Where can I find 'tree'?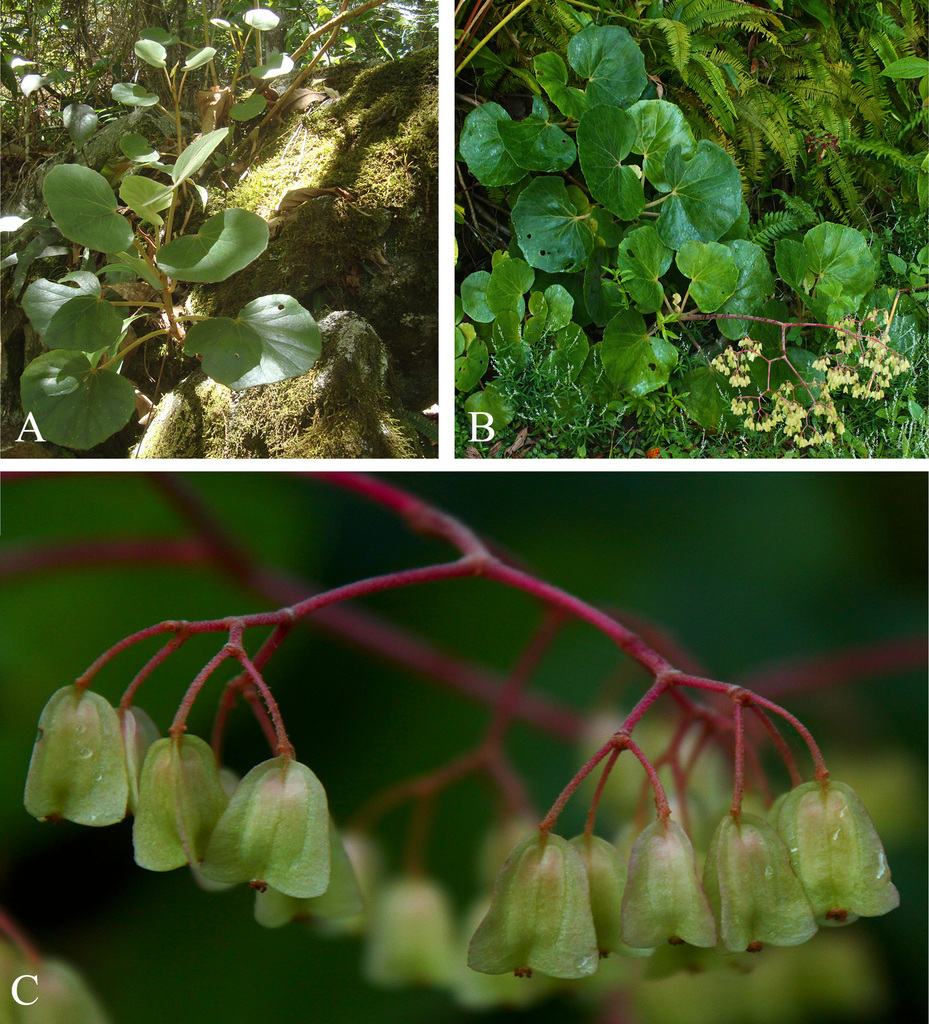
You can find it at {"left": 0, "top": 476, "right": 928, "bottom": 1023}.
